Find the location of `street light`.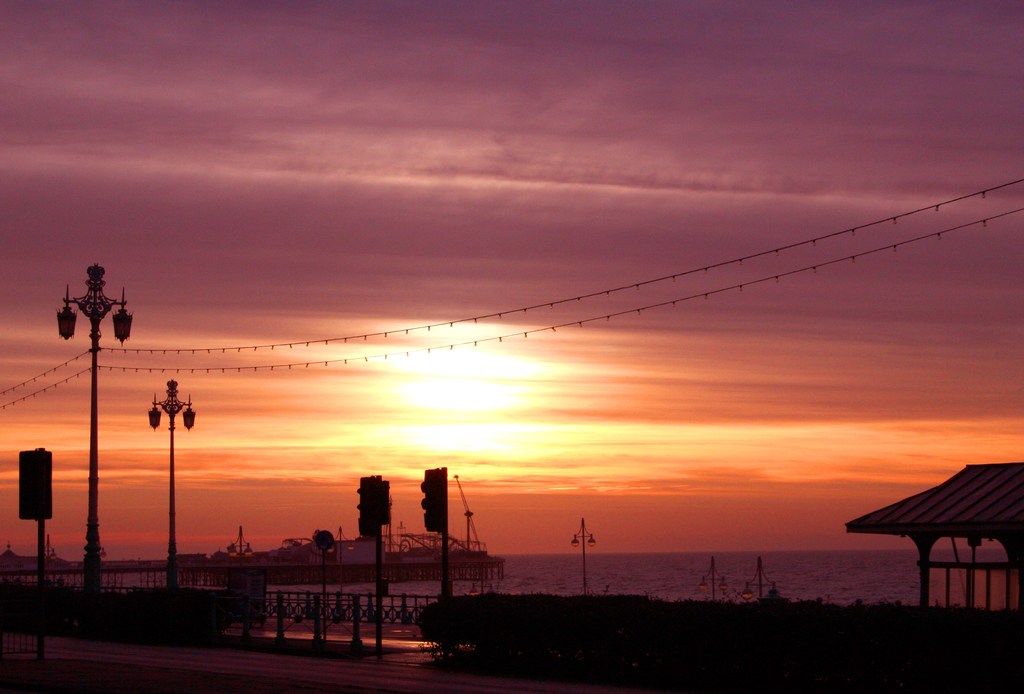
Location: [x1=698, y1=558, x2=730, y2=599].
